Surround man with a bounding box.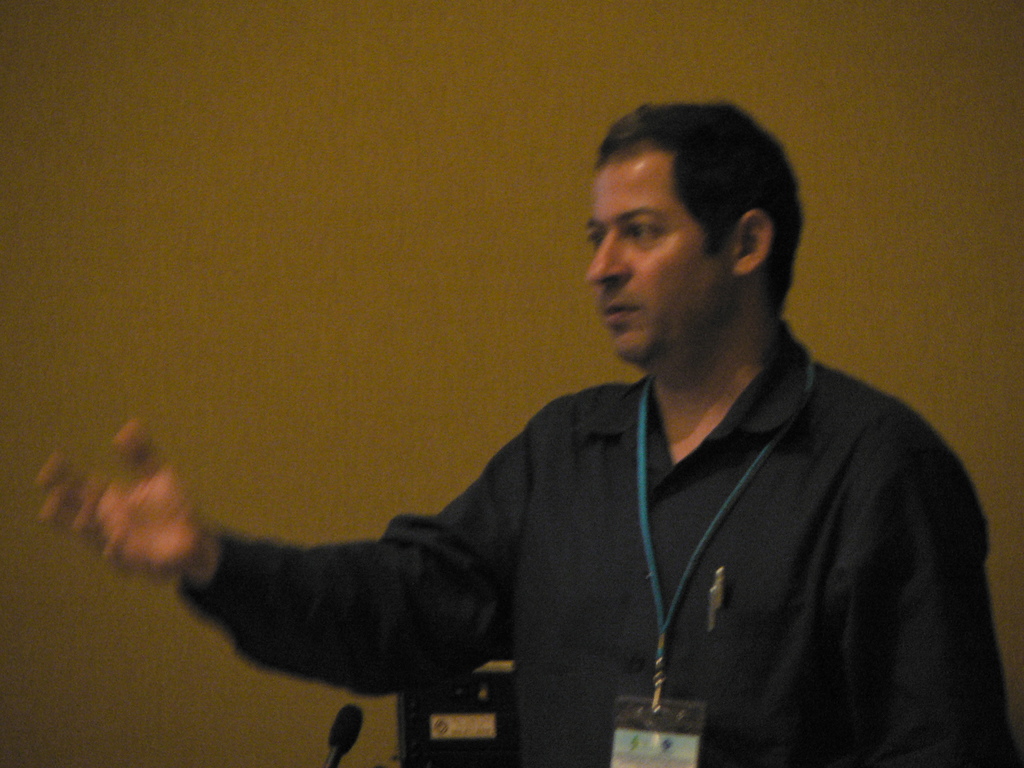
[left=42, top=104, right=1023, bottom=767].
